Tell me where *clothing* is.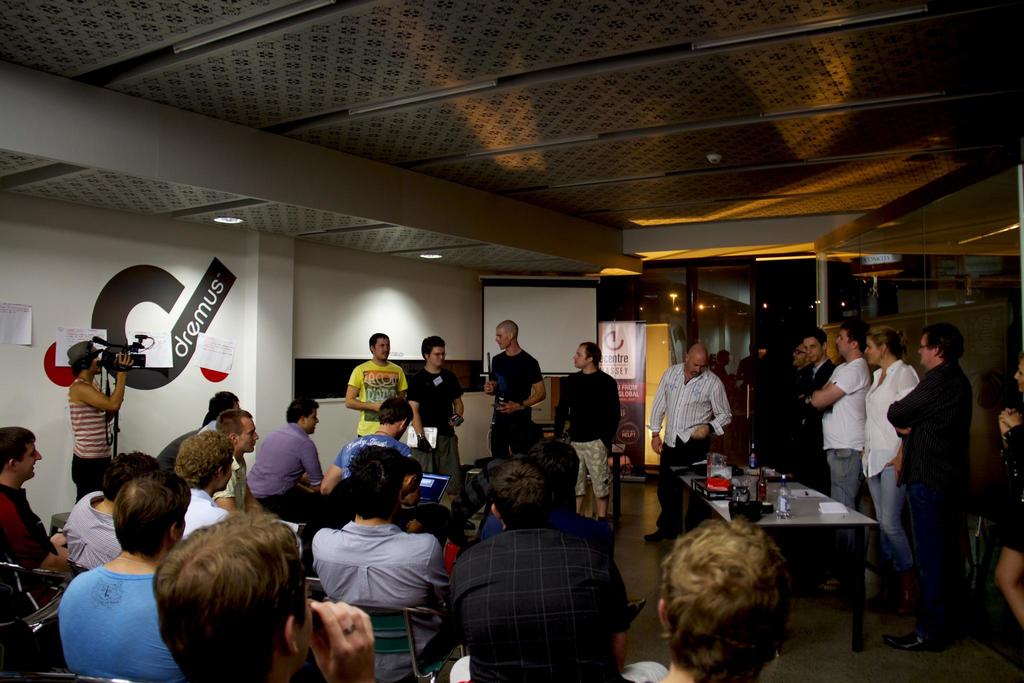
*clothing* is at Rect(819, 352, 878, 518).
